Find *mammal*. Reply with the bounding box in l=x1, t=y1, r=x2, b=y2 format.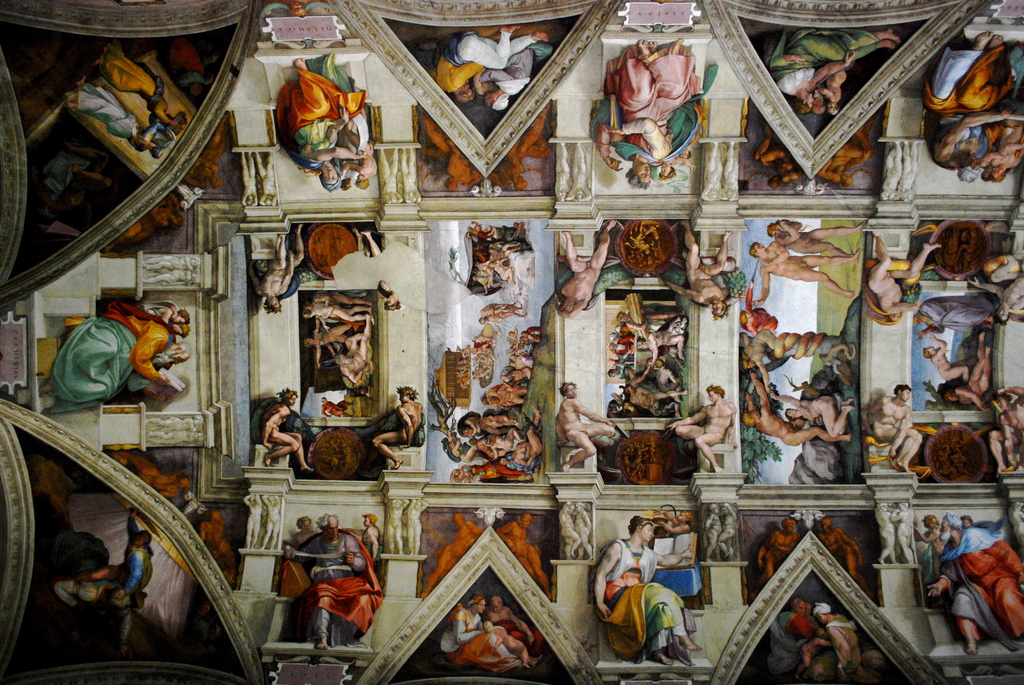
l=113, t=453, r=196, b=503.
